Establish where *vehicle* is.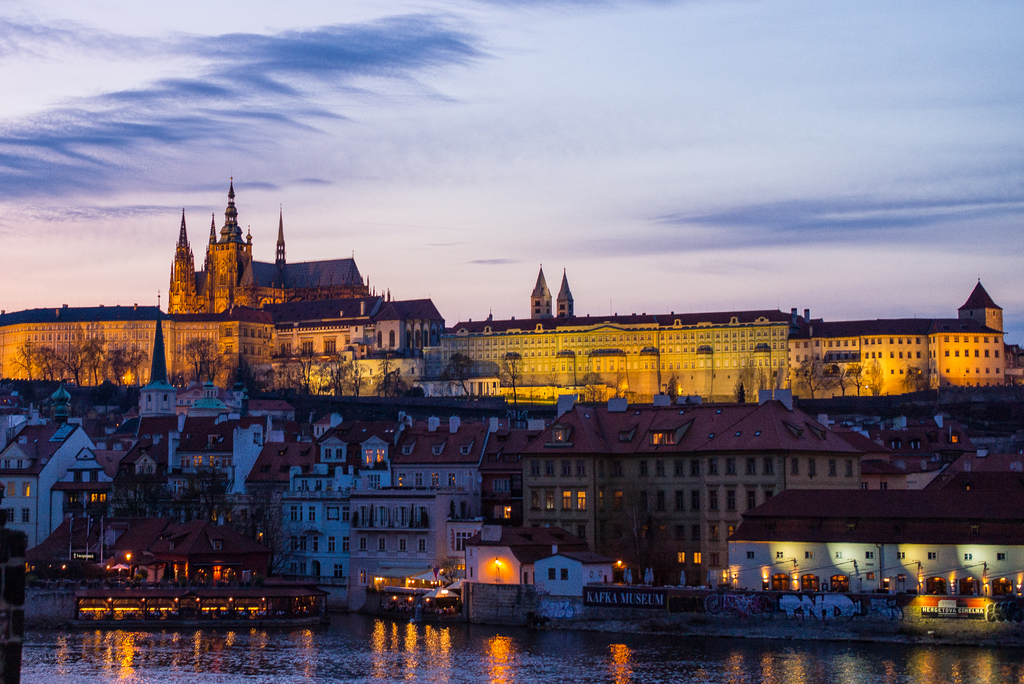
Established at left=903, top=593, right=999, bottom=626.
